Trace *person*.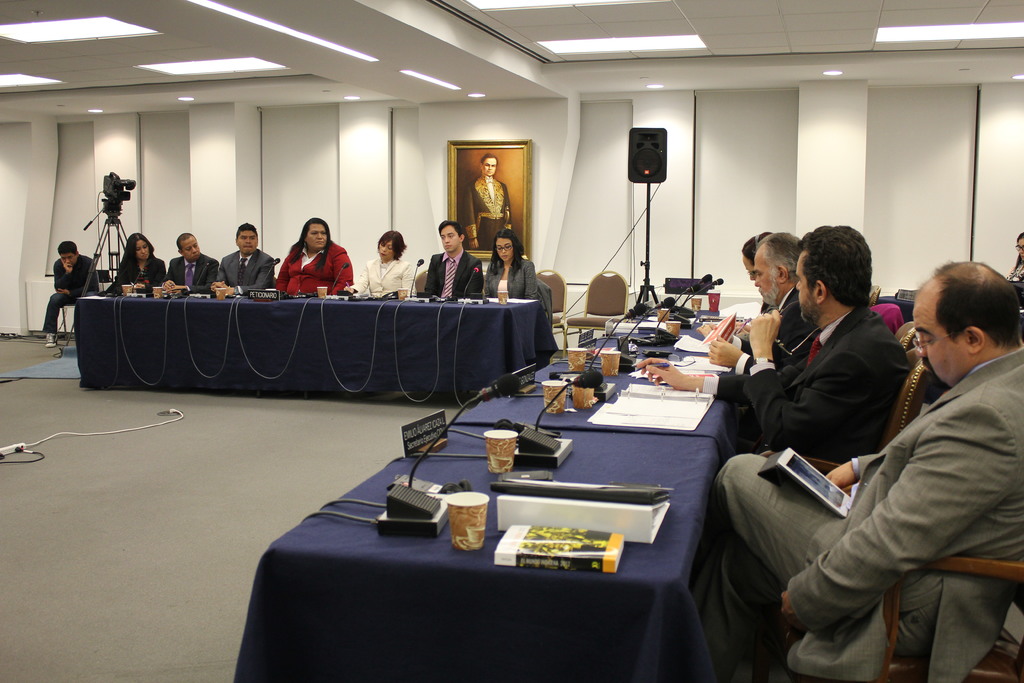
Traced to [left=161, top=233, right=221, bottom=292].
